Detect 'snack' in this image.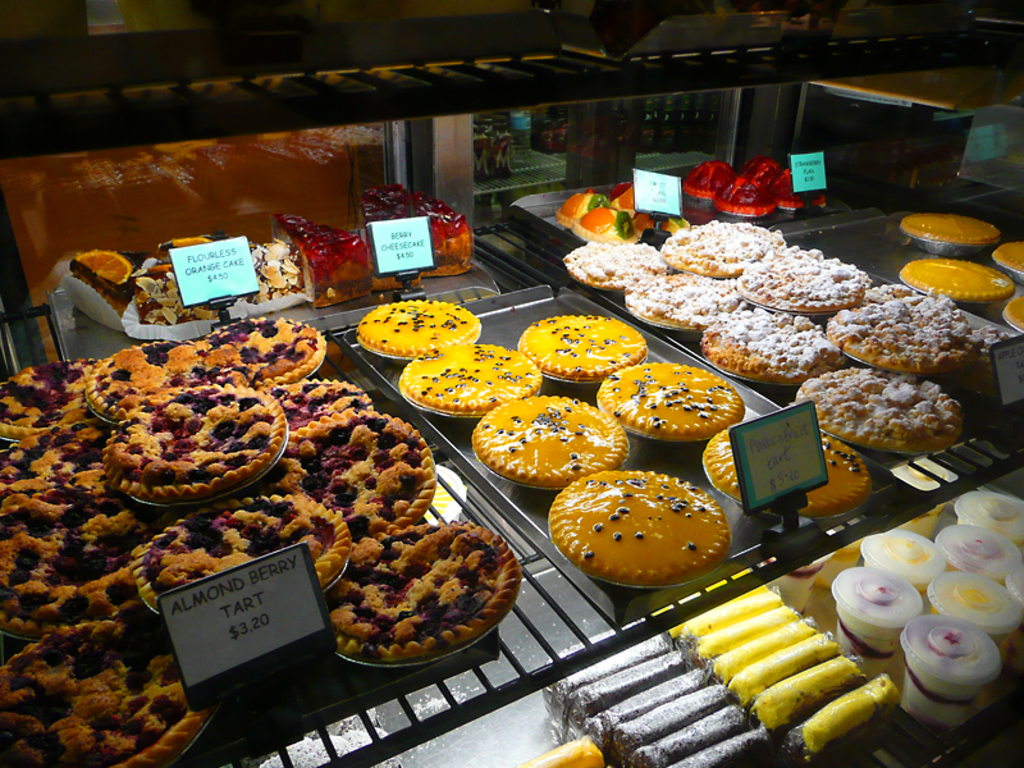
Detection: x1=901 y1=262 x2=1015 y2=302.
